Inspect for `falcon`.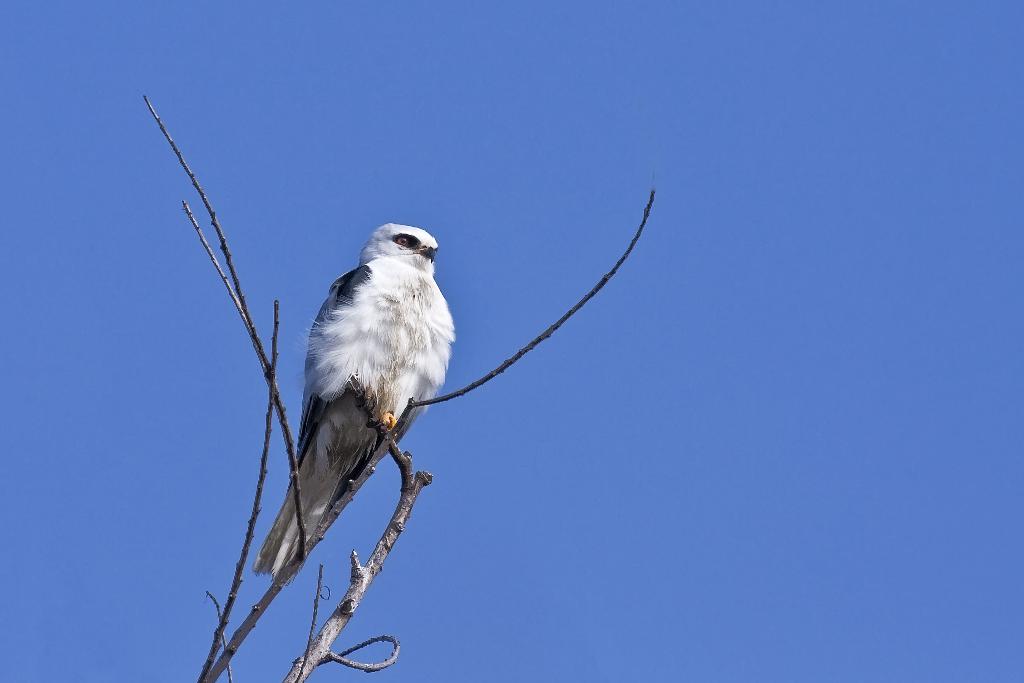
Inspection: [left=252, top=220, right=461, bottom=584].
